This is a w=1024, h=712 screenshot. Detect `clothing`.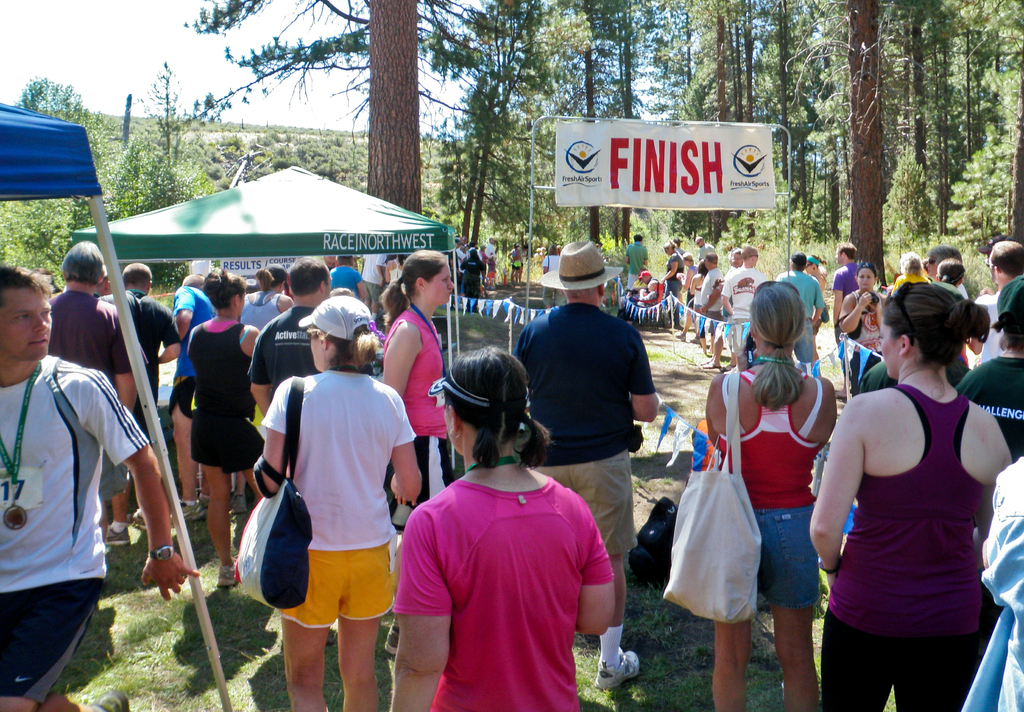
rect(248, 304, 324, 400).
